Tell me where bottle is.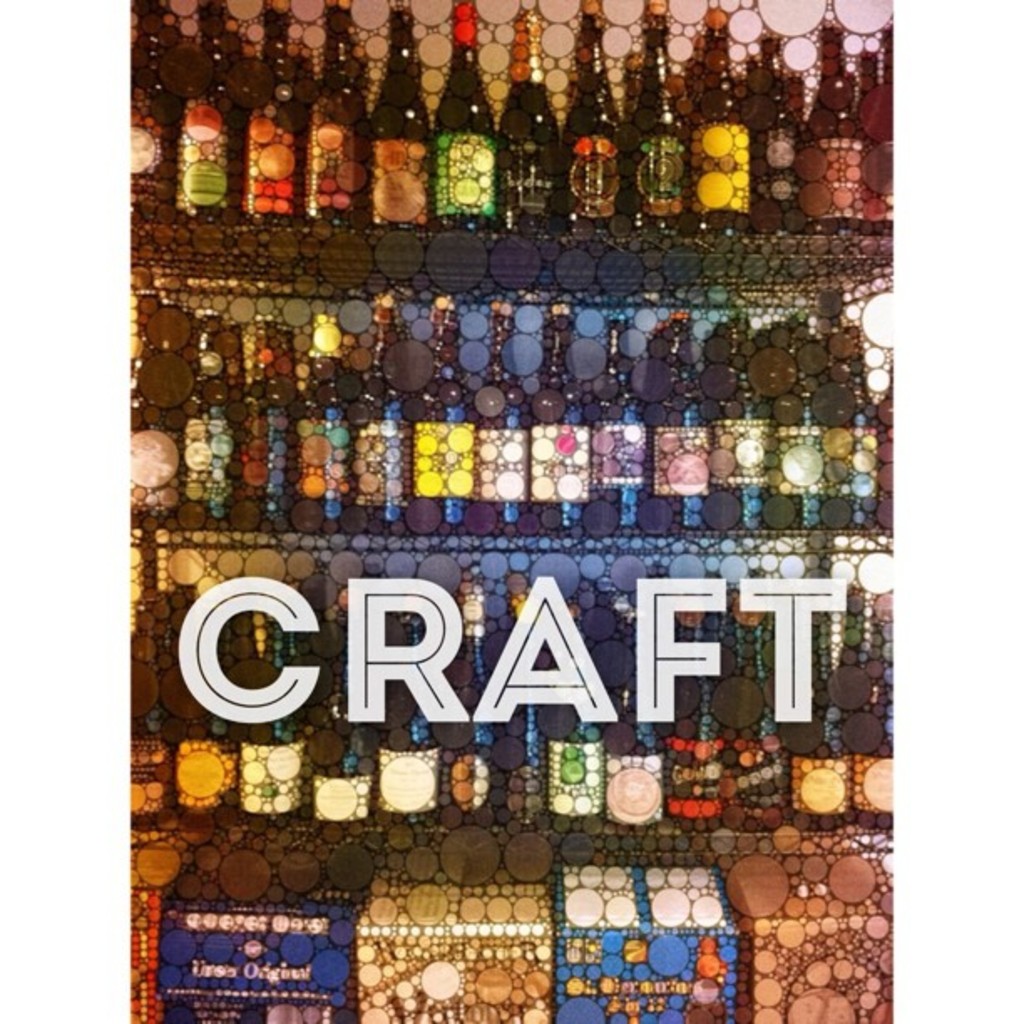
bottle is at left=458, top=300, right=525, bottom=530.
